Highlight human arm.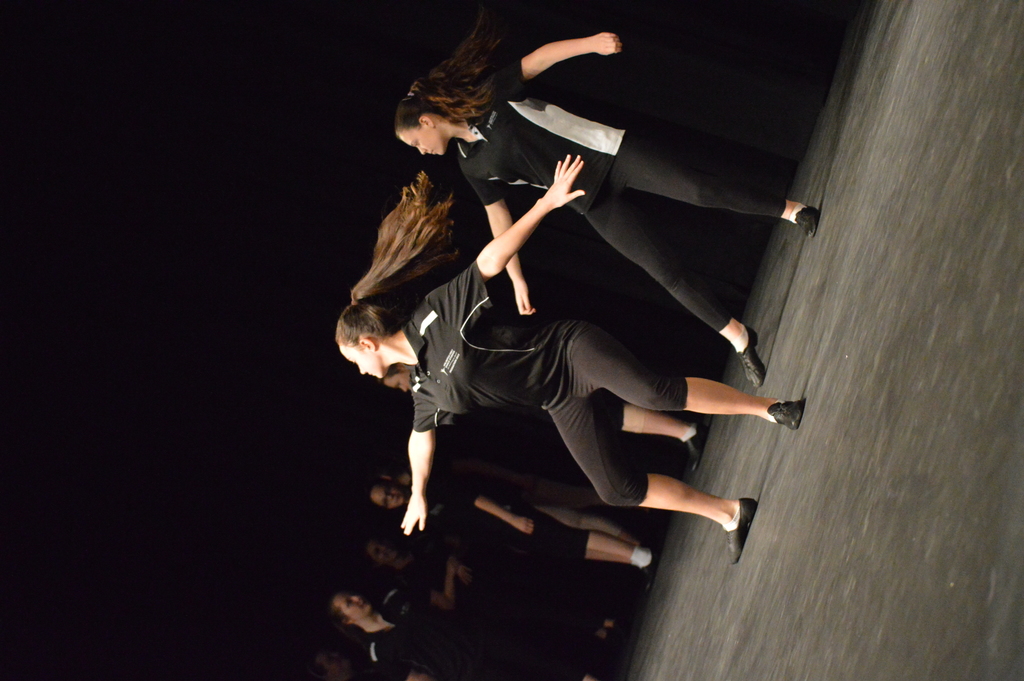
Highlighted region: box(395, 554, 452, 613).
